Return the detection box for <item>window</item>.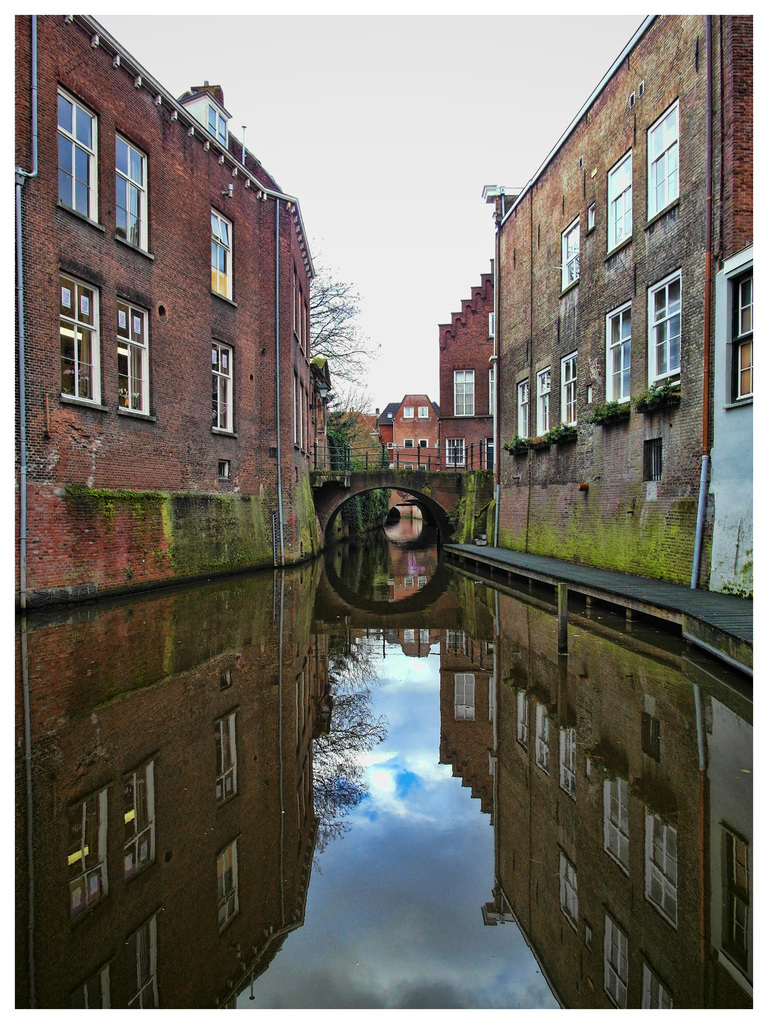
bbox=[113, 292, 161, 428].
